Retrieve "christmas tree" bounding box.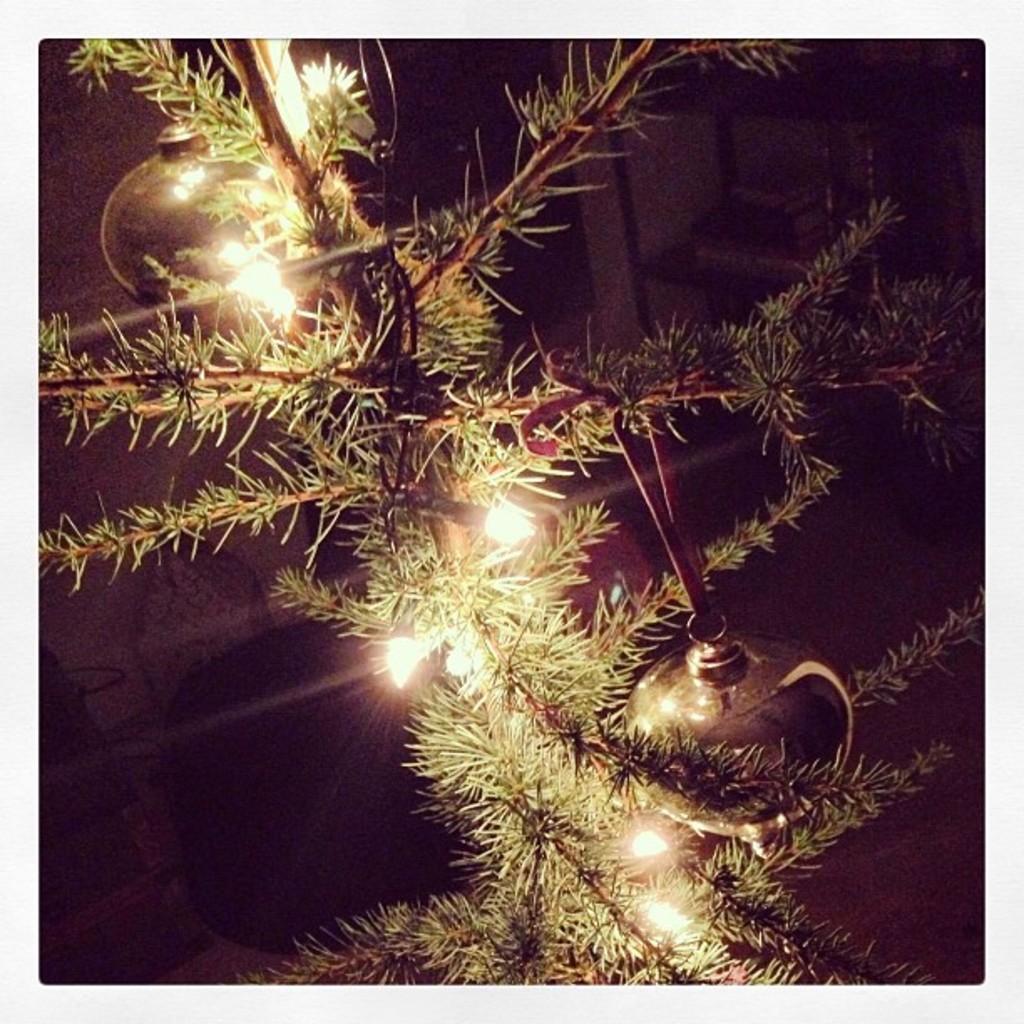
Bounding box: BBox(35, 35, 986, 992).
